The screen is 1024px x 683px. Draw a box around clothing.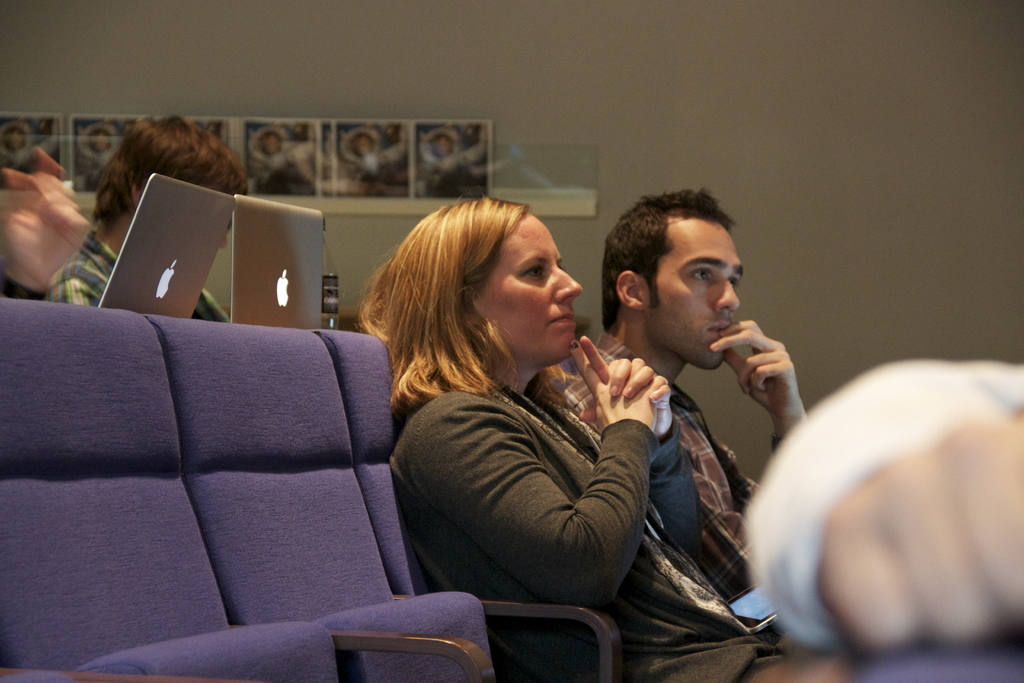
x1=541, y1=336, x2=765, y2=595.
